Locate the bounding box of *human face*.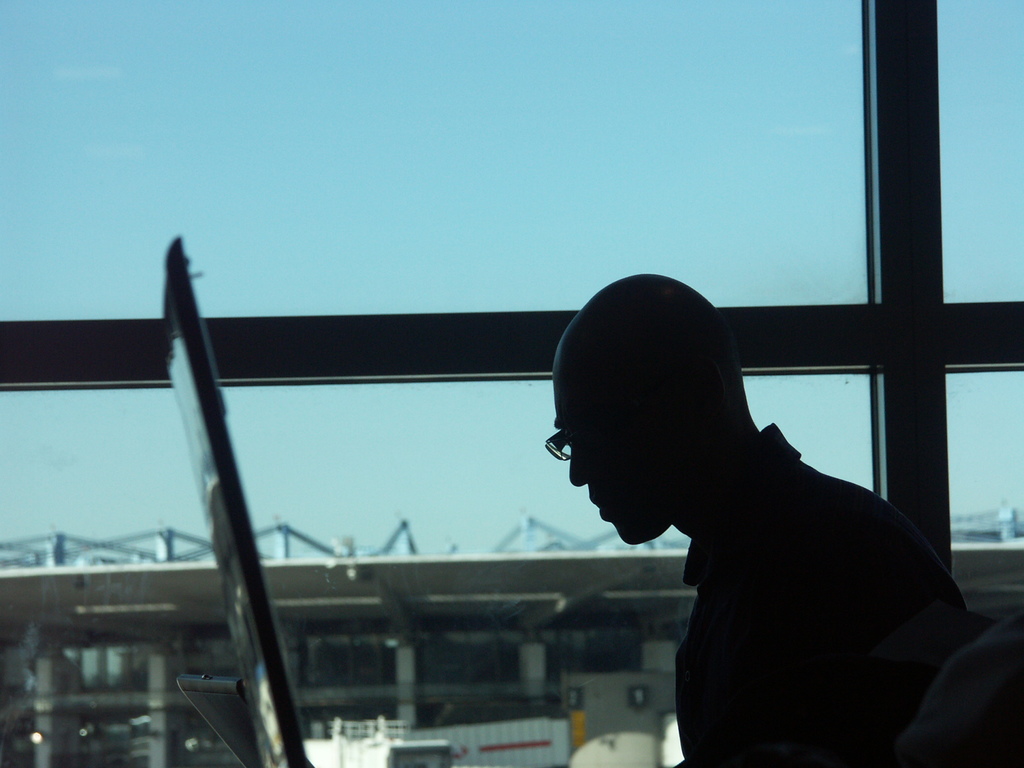
Bounding box: (549, 389, 687, 552).
